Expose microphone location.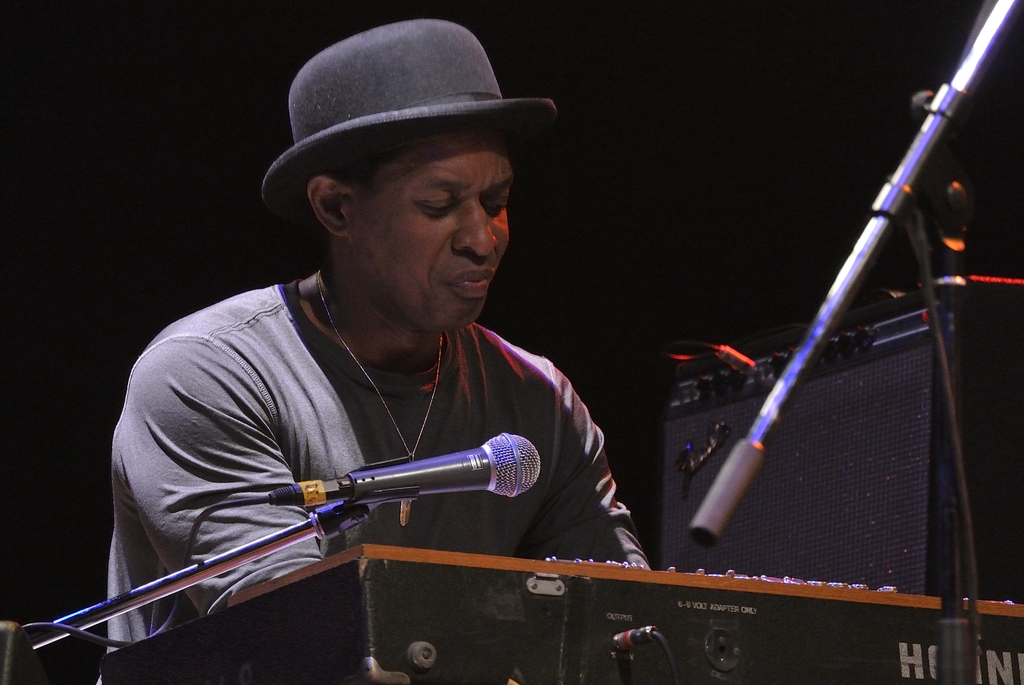
Exposed at 268 432 545 505.
